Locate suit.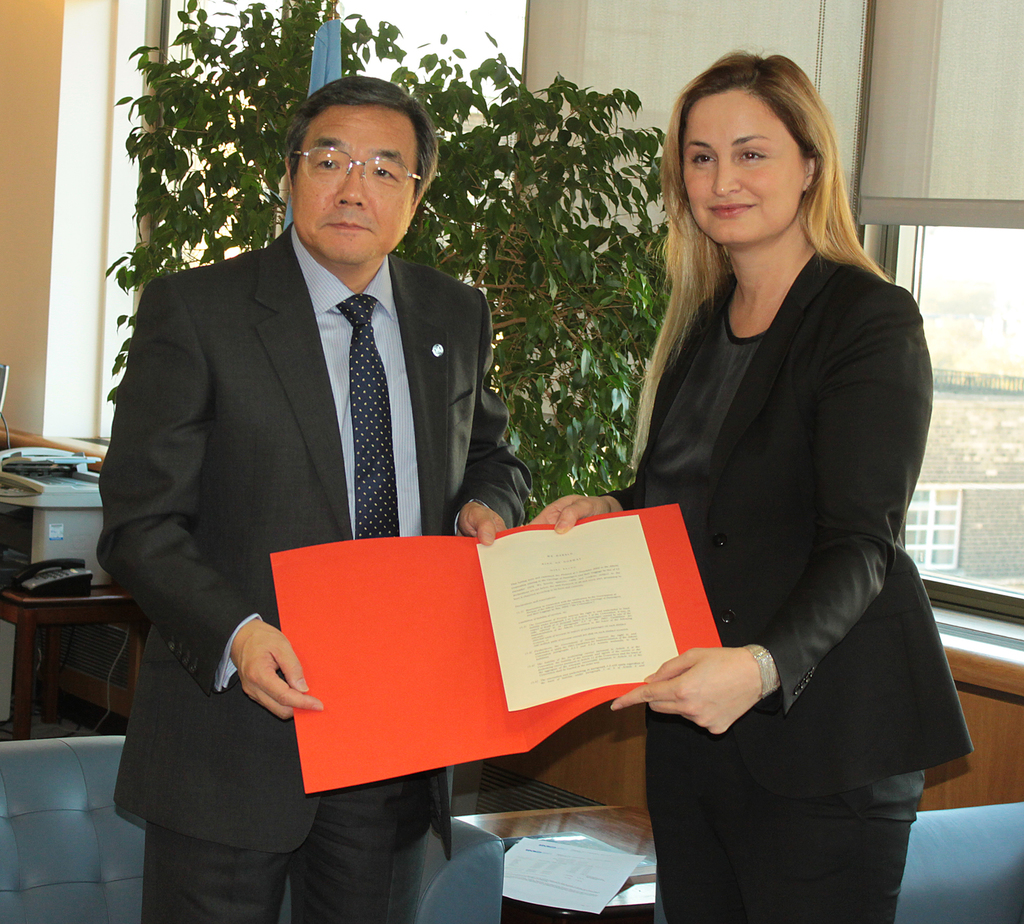
Bounding box: detection(82, 105, 614, 902).
